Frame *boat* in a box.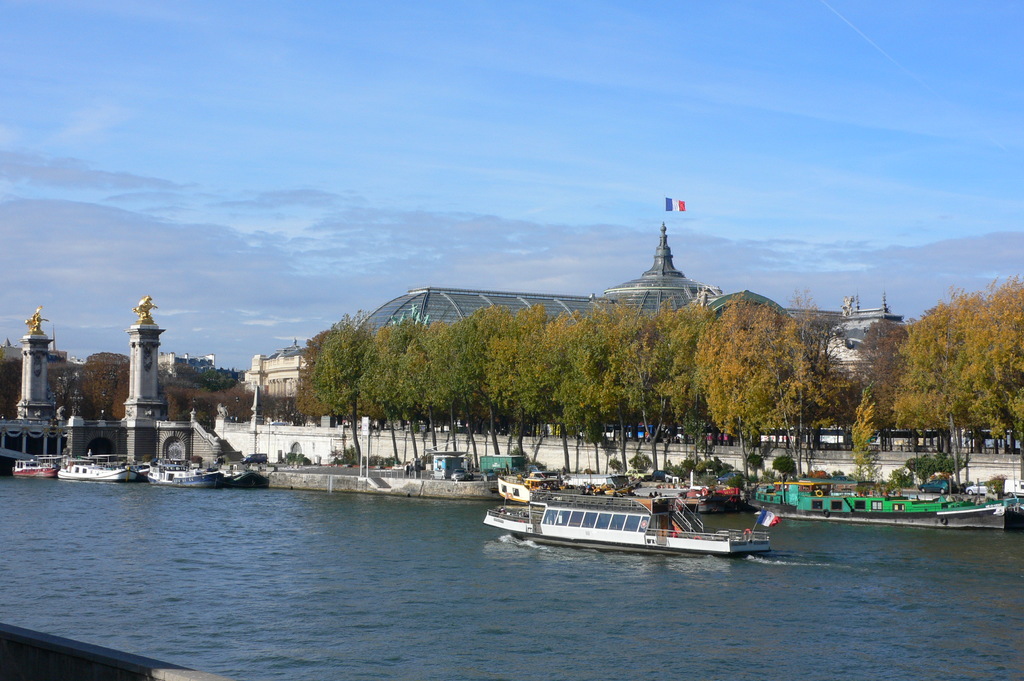
Rect(633, 463, 743, 508).
